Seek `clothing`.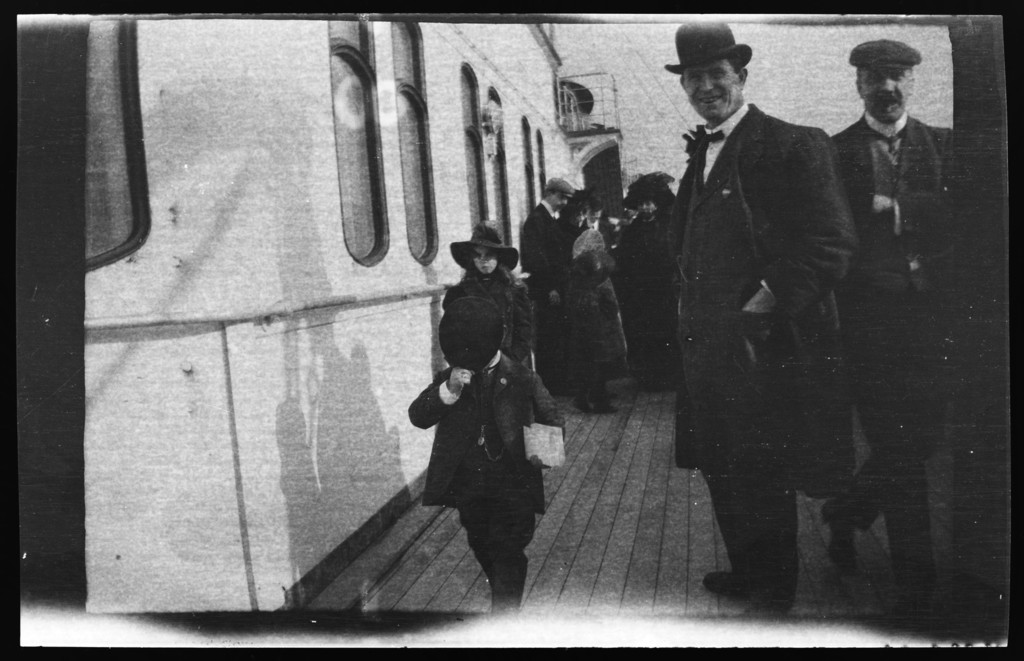
[653, 38, 900, 573].
